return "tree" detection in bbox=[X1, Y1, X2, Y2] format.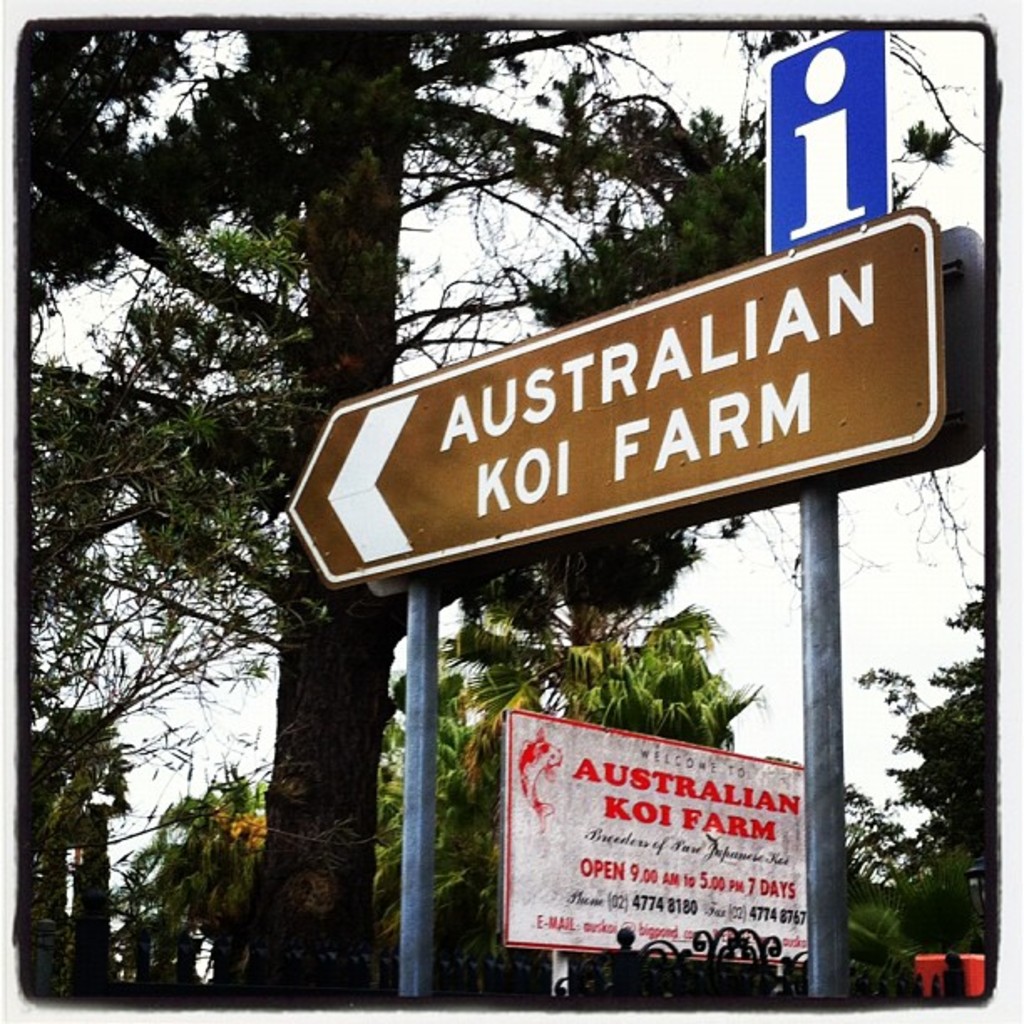
bbox=[132, 766, 266, 982].
